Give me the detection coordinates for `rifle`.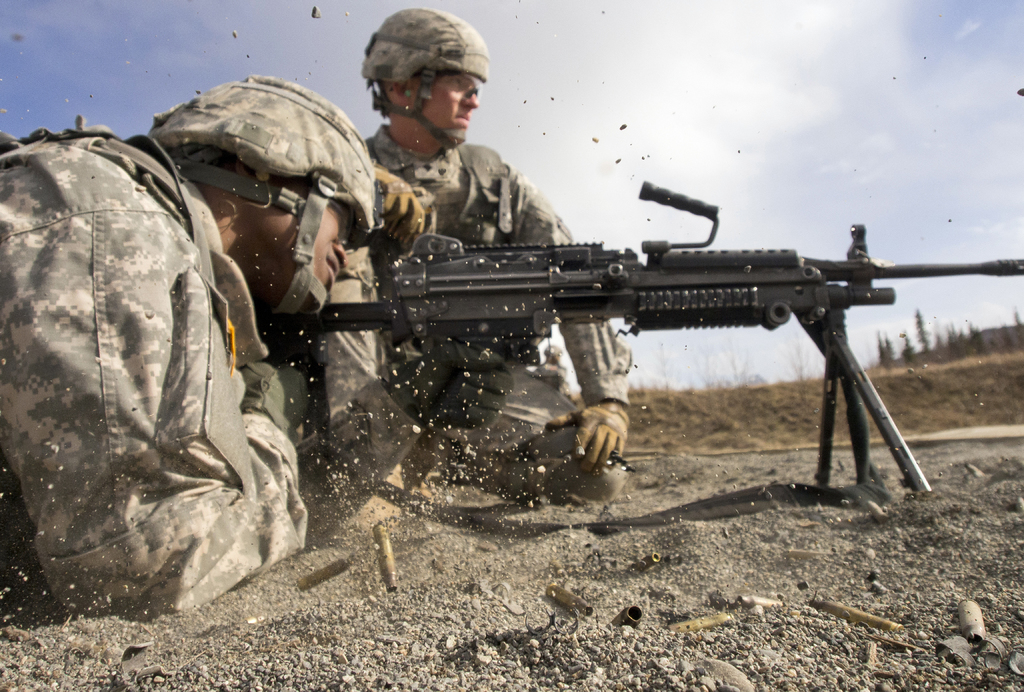
<box>263,188,997,499</box>.
